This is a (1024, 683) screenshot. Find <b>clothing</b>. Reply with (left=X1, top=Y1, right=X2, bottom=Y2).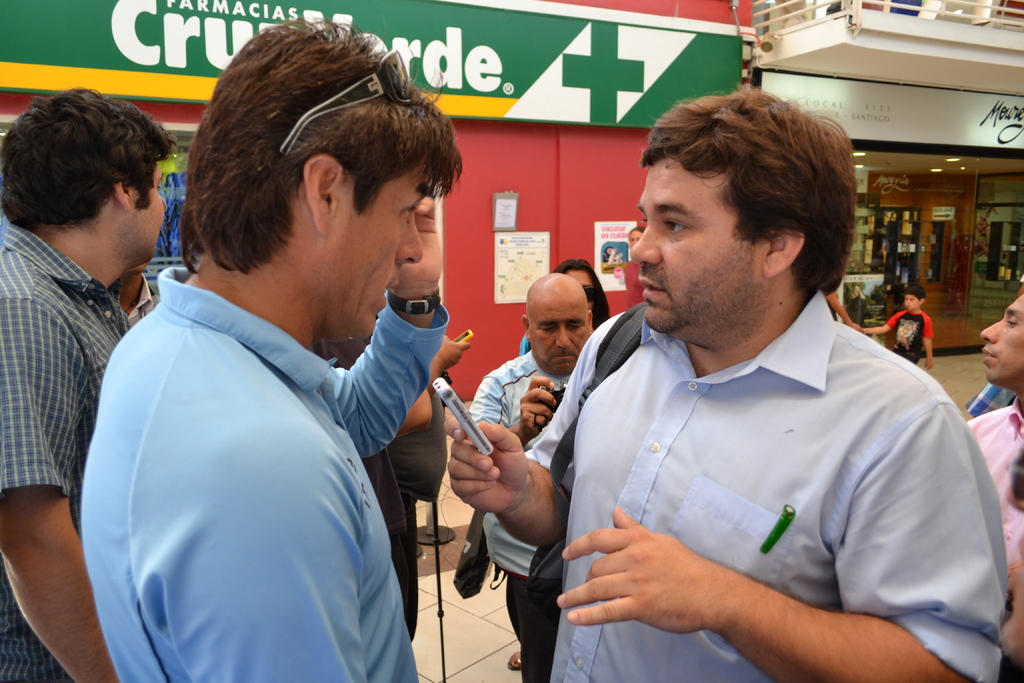
(left=457, top=349, right=578, bottom=682).
